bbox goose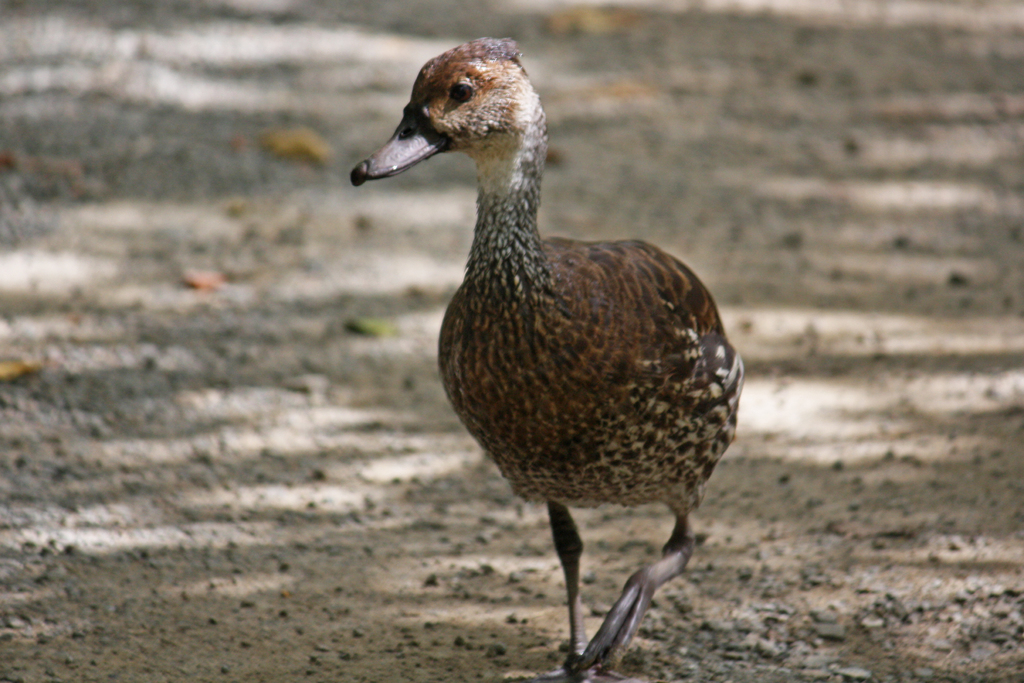
rect(350, 33, 745, 682)
